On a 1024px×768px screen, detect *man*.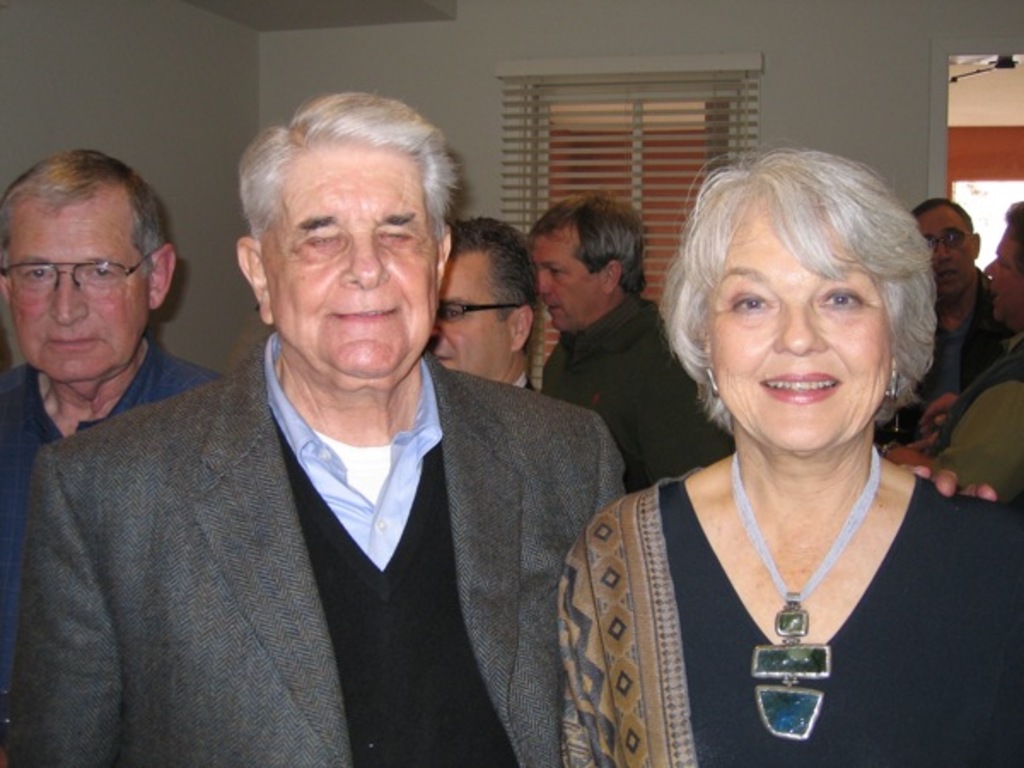
[x1=0, y1=148, x2=222, y2=766].
